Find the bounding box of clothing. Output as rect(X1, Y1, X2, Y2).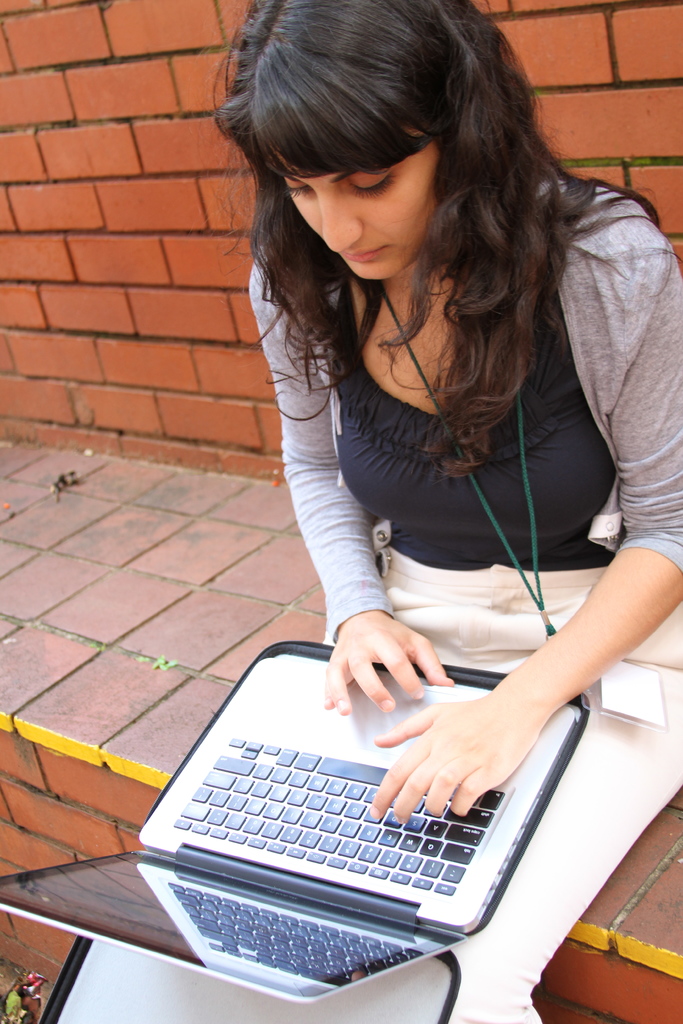
rect(247, 182, 682, 1023).
